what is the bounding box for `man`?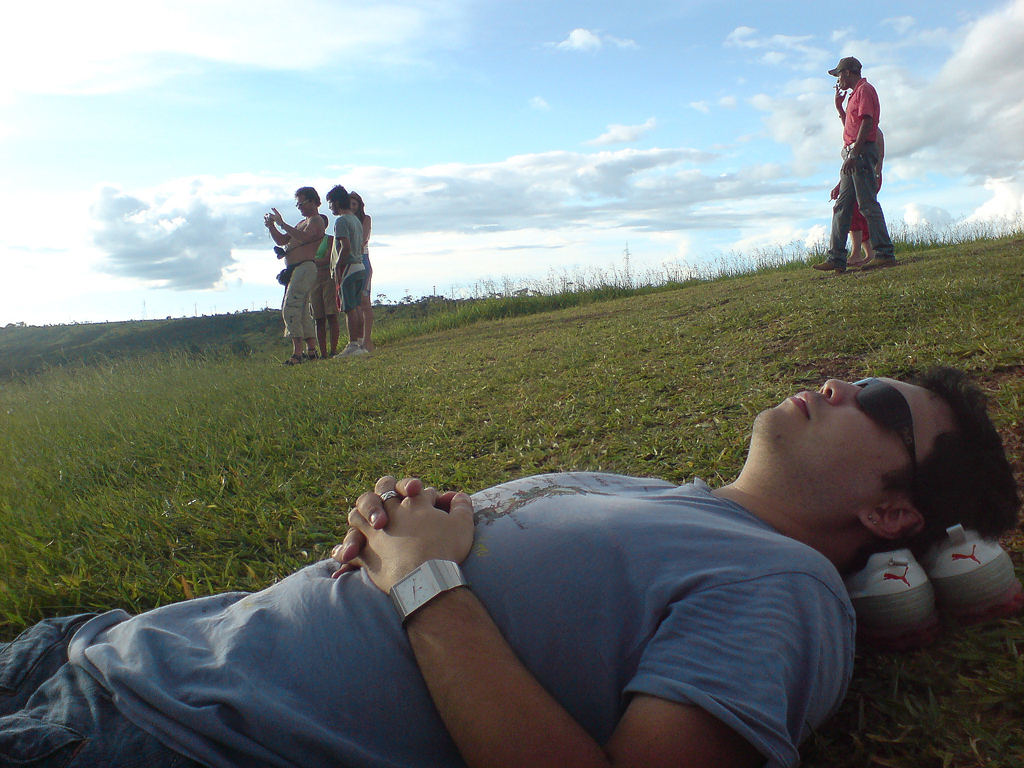
[804, 55, 896, 274].
